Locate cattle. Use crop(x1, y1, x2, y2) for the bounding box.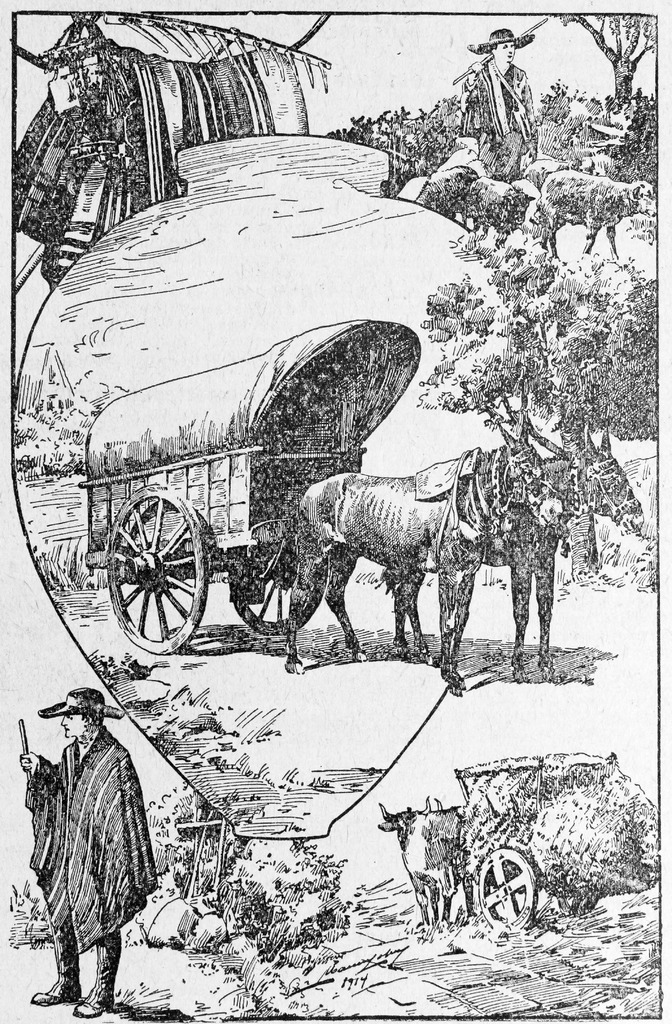
crop(367, 798, 472, 931).
